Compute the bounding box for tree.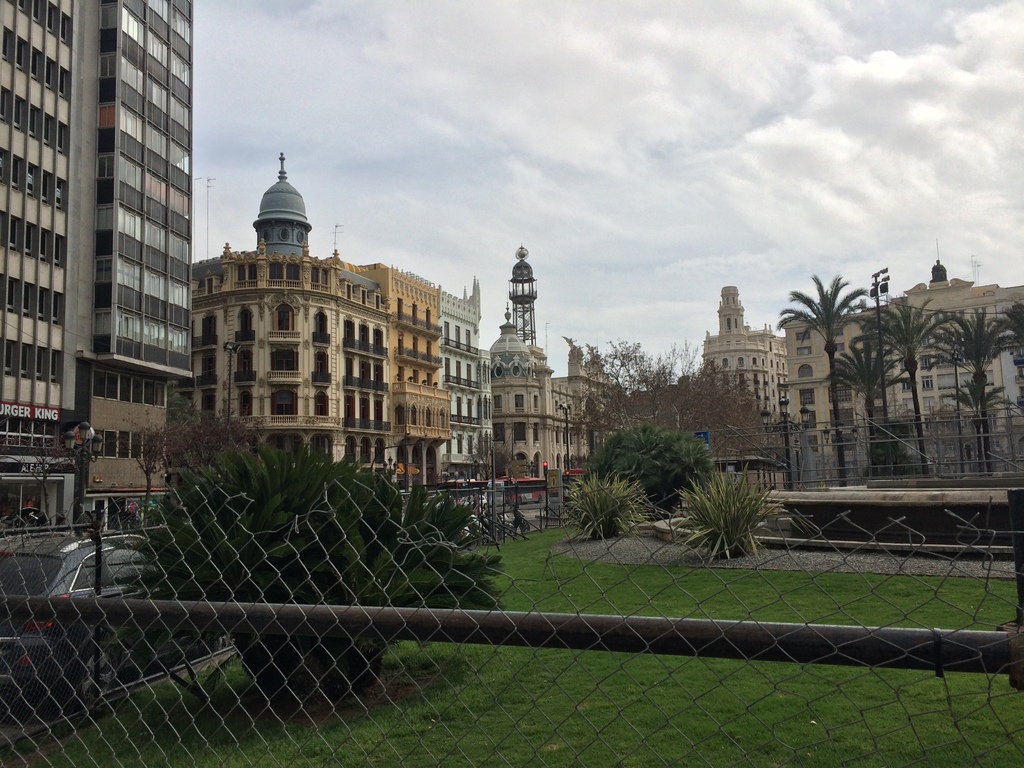
crop(657, 467, 783, 555).
